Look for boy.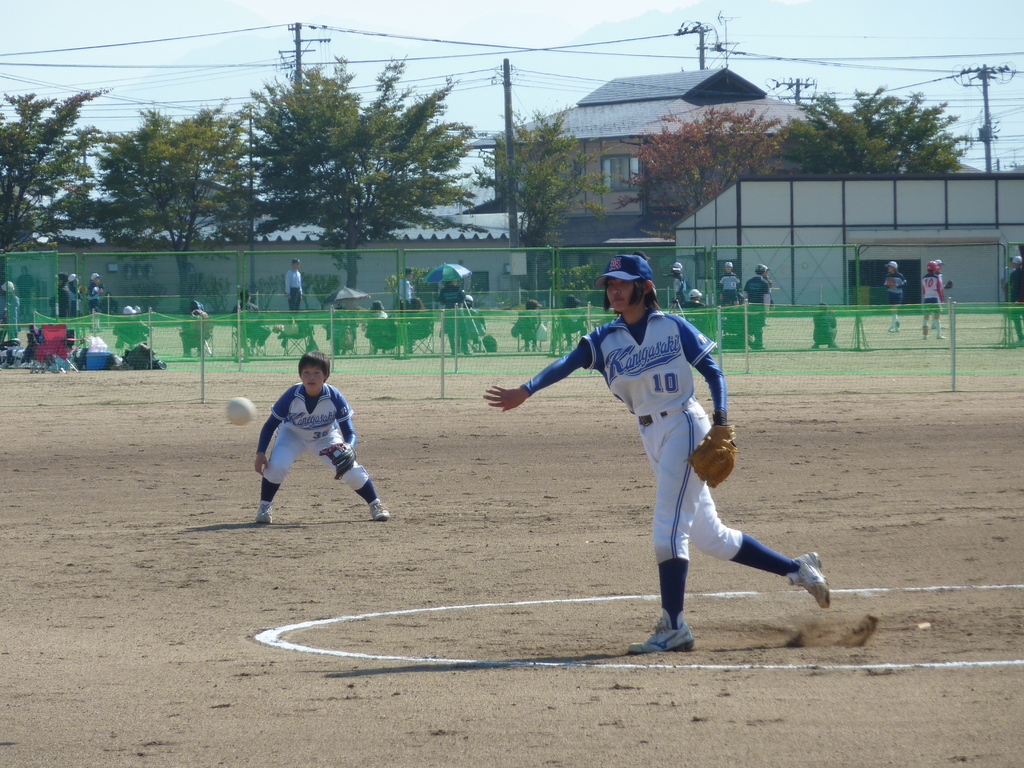
Found: pyautogui.locateOnScreen(920, 259, 948, 340).
